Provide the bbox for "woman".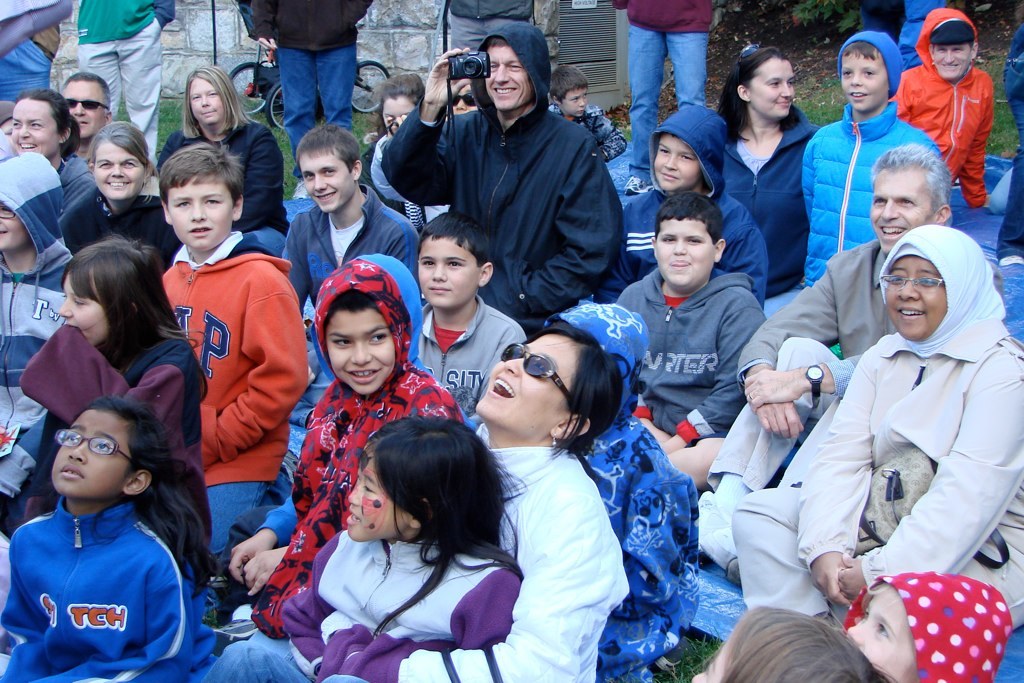
[724, 228, 1023, 646].
